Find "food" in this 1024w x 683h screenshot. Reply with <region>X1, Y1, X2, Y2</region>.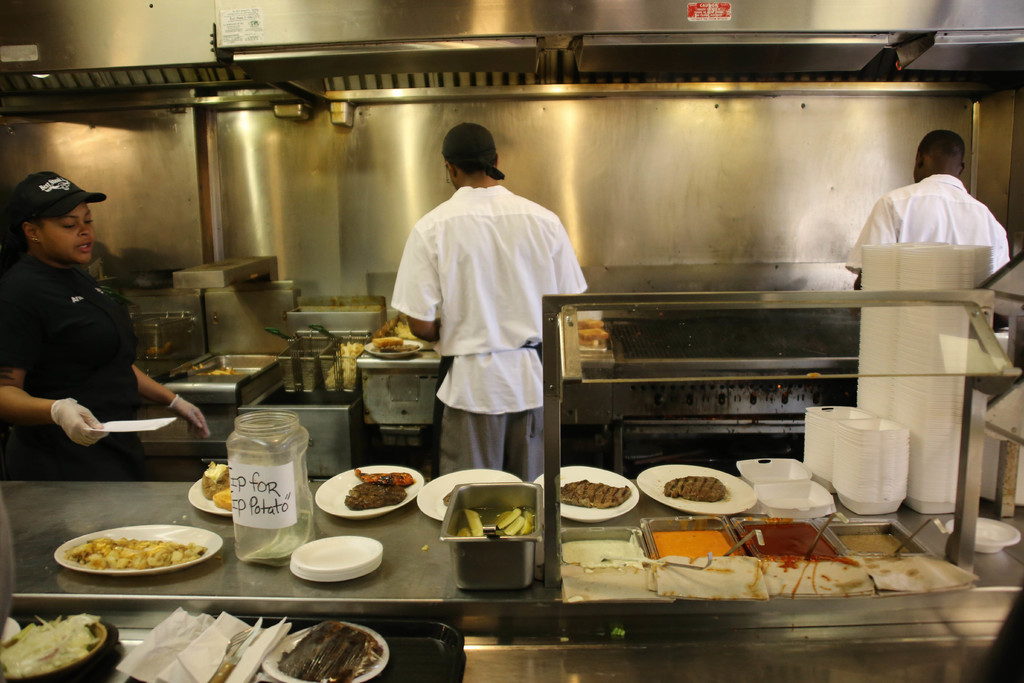
<region>323, 340, 363, 390</region>.
